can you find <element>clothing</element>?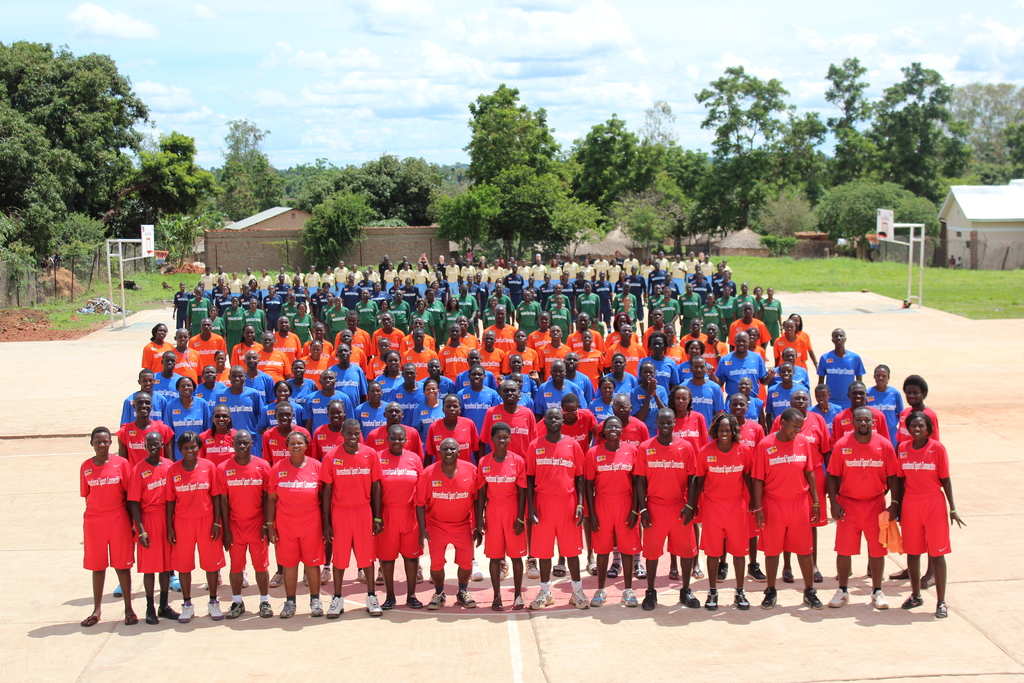
Yes, bounding box: region(257, 401, 307, 425).
